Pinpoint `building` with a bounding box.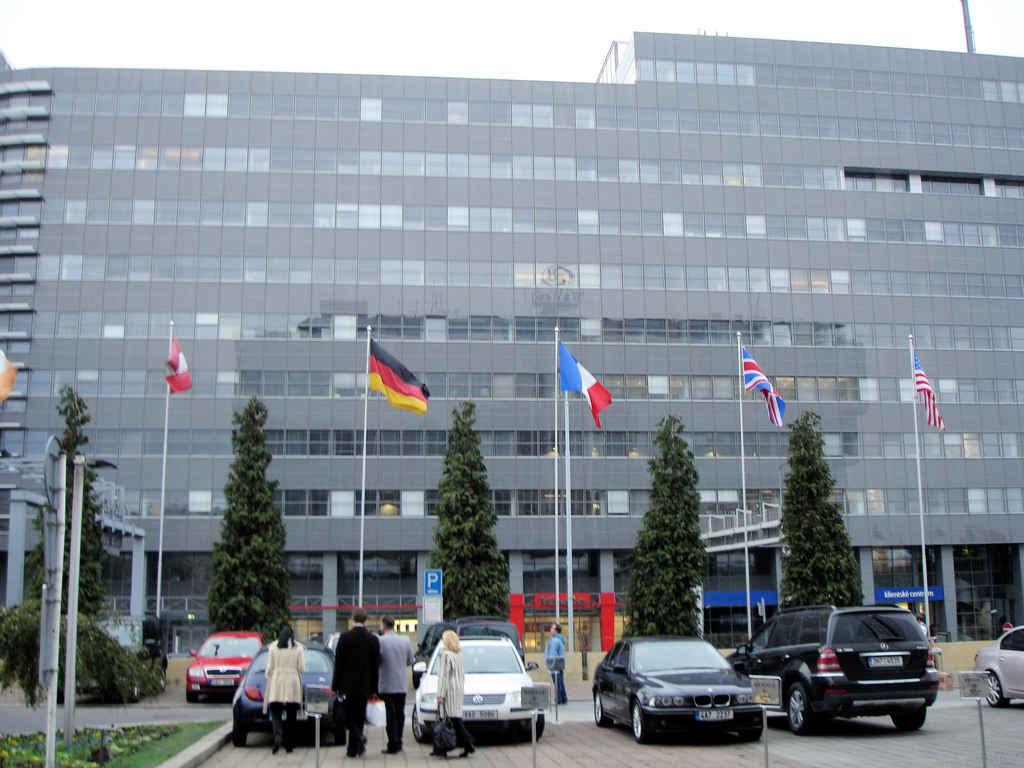
x1=0, y1=29, x2=1023, y2=652.
